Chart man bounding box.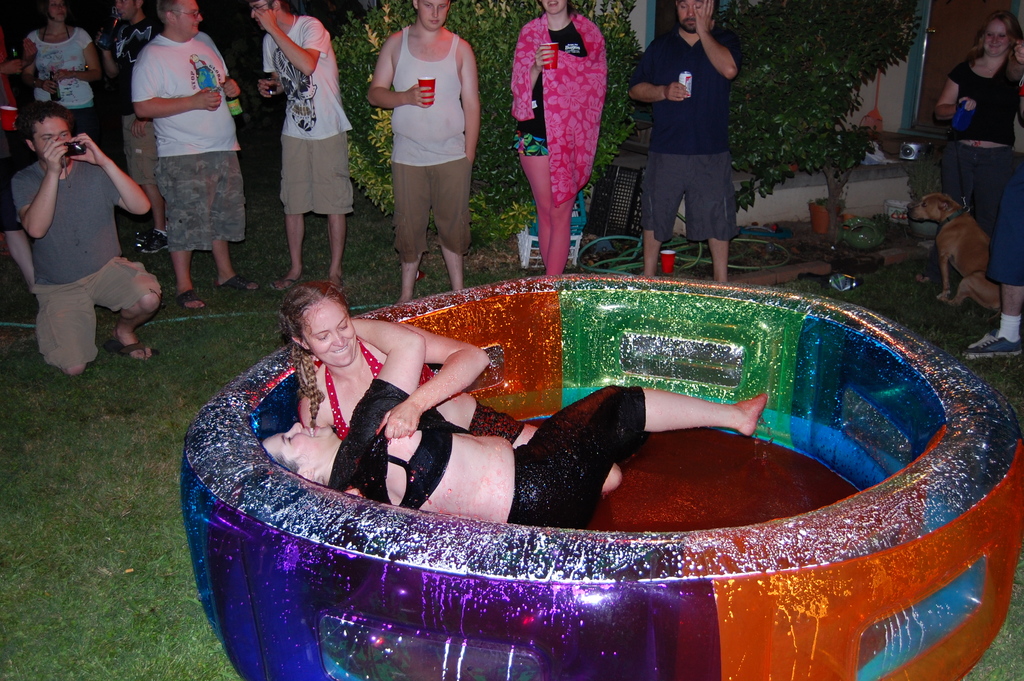
Charted: 634, 0, 745, 286.
